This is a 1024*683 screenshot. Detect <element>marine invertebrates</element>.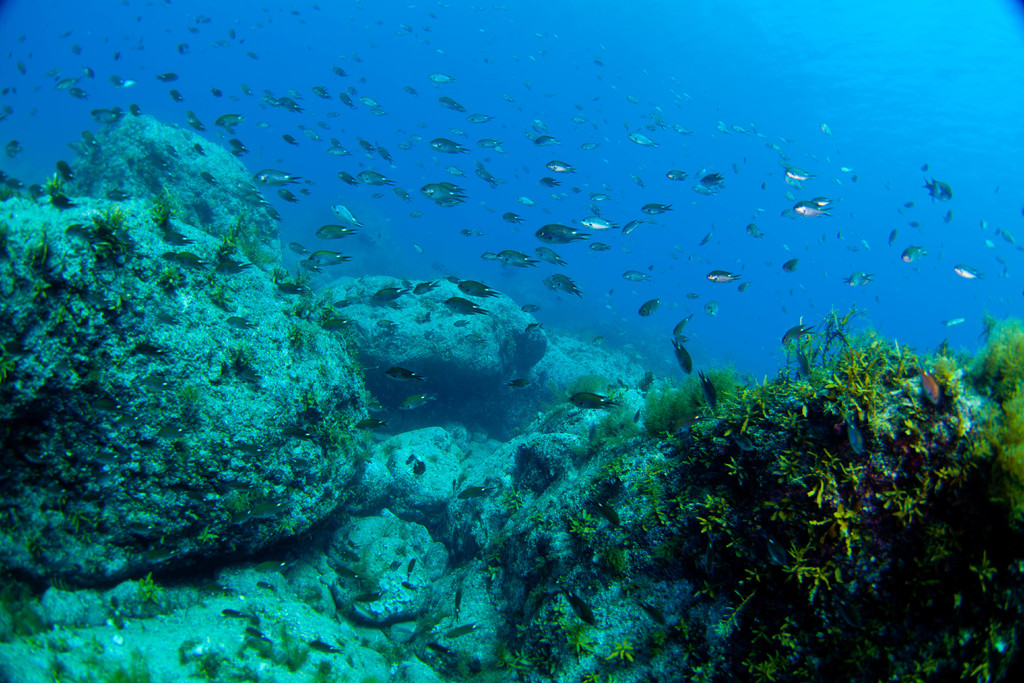
box(535, 224, 592, 247).
